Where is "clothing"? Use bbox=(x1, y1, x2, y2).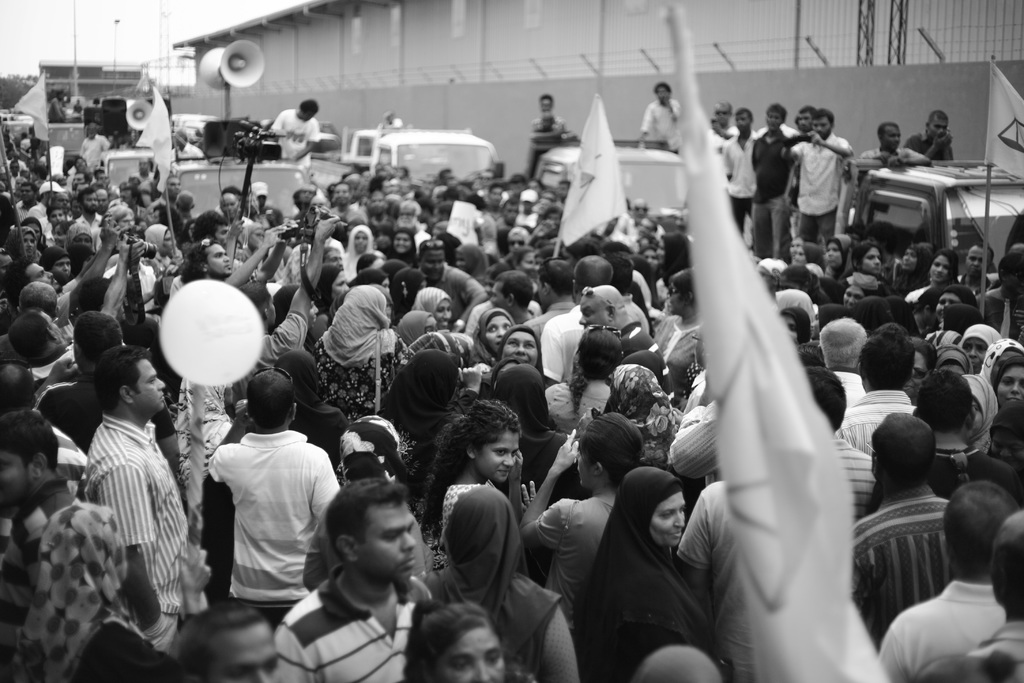
bbox=(905, 131, 957, 158).
